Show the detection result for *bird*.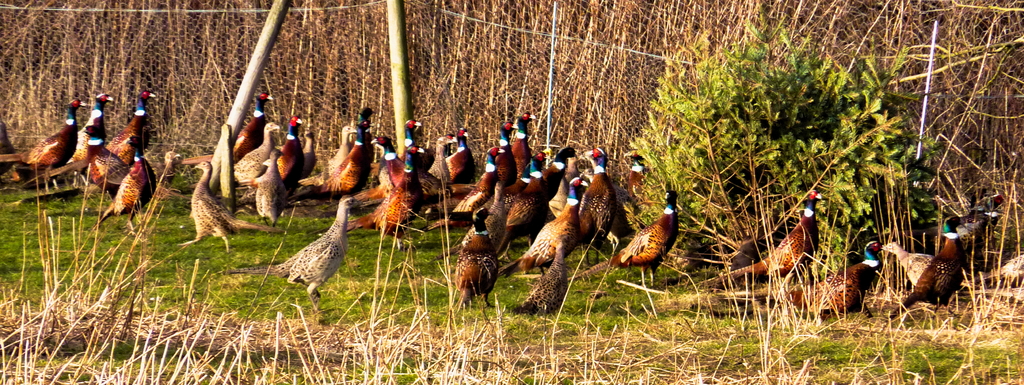
bbox=[322, 121, 368, 195].
